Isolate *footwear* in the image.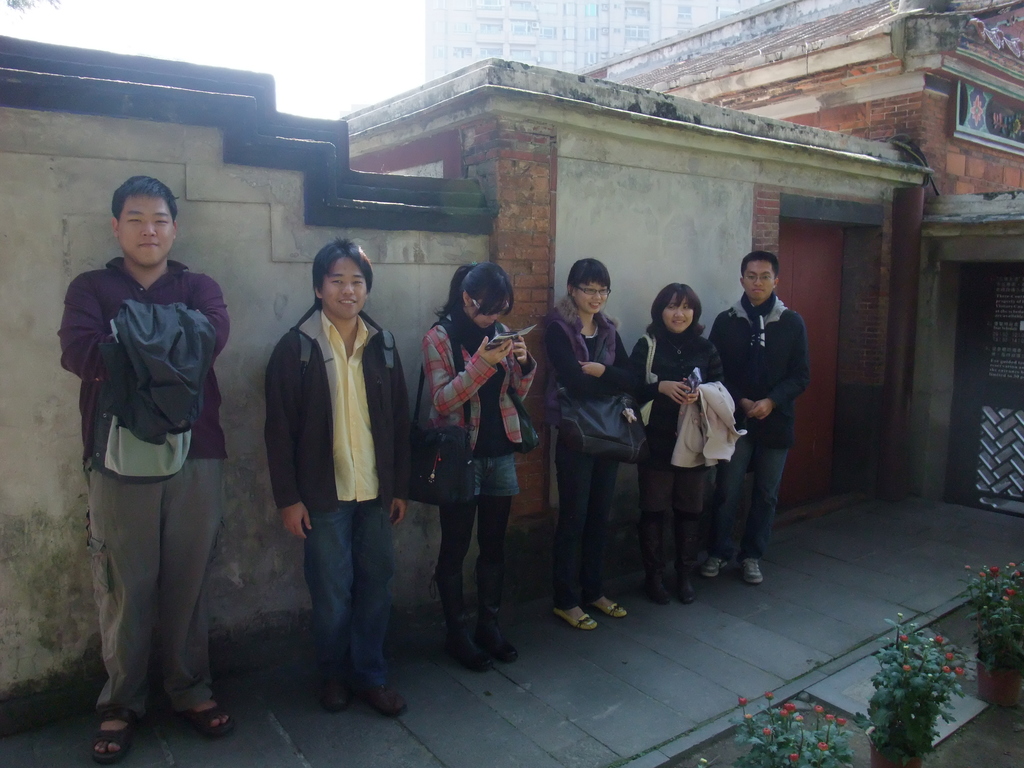
Isolated region: Rect(590, 590, 631, 621).
